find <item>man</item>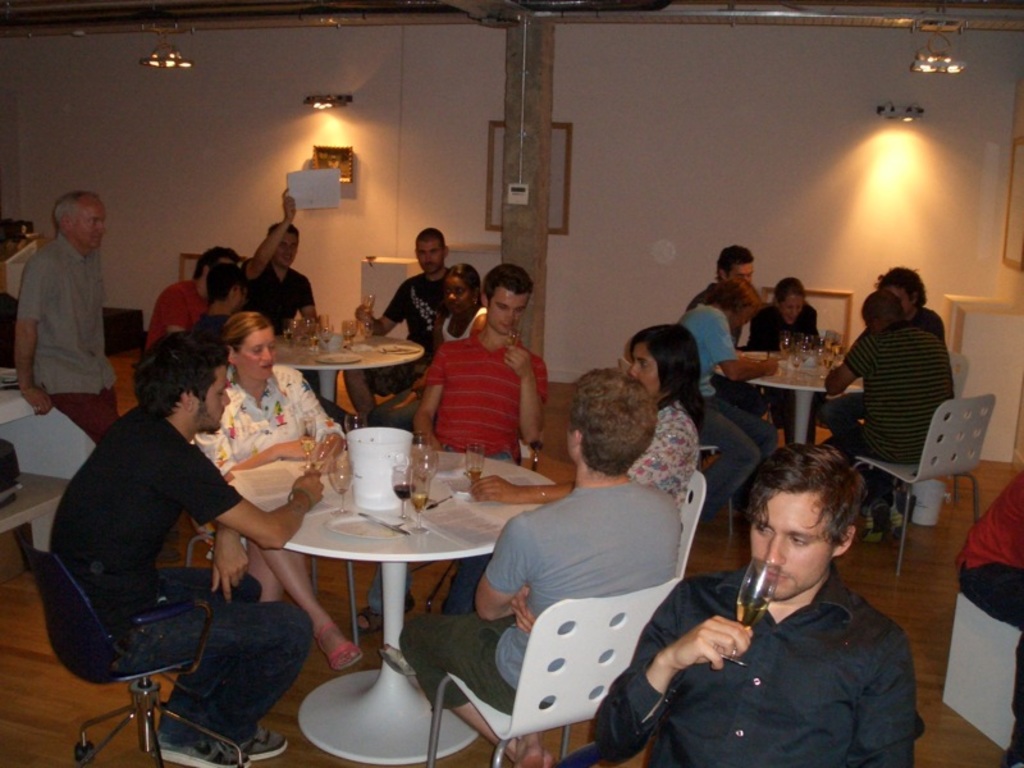
BBox(389, 364, 687, 767)
